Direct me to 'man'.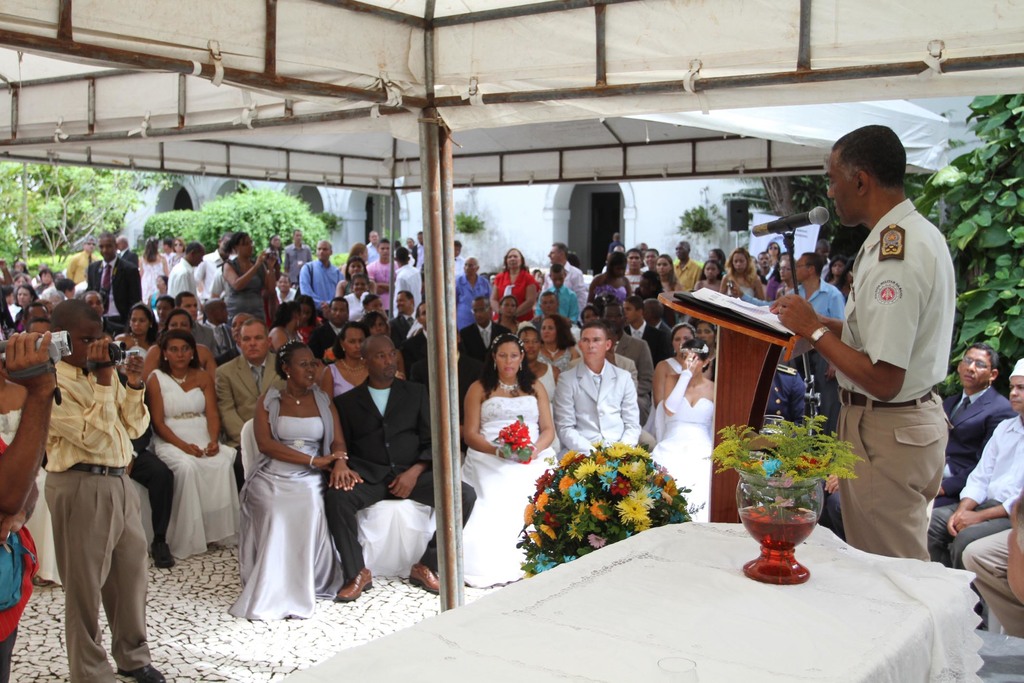
Direction: left=365, top=236, right=402, bottom=314.
